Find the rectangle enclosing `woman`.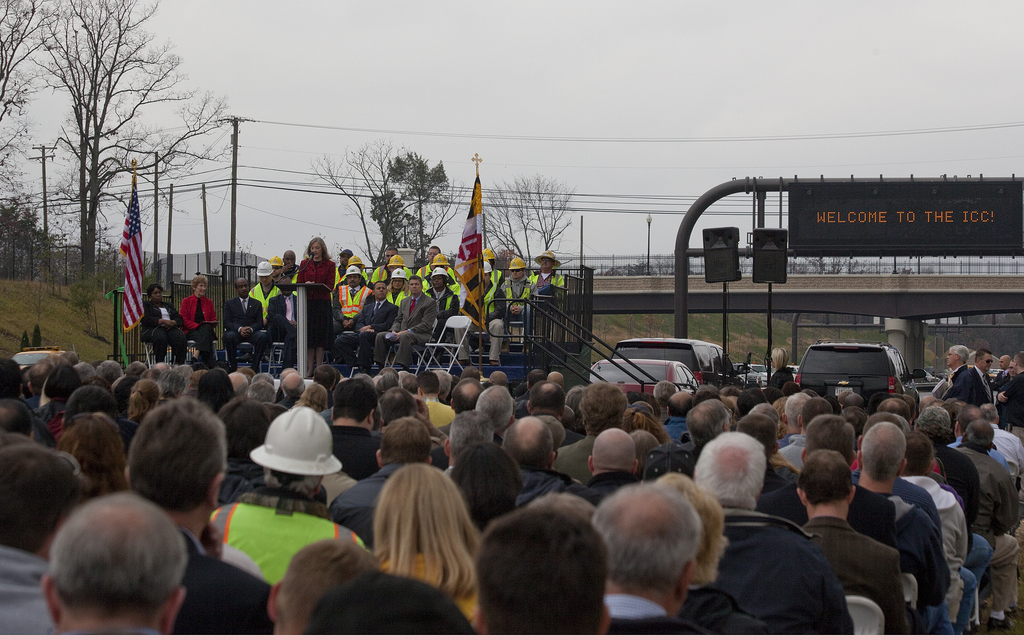
332,454,485,626.
